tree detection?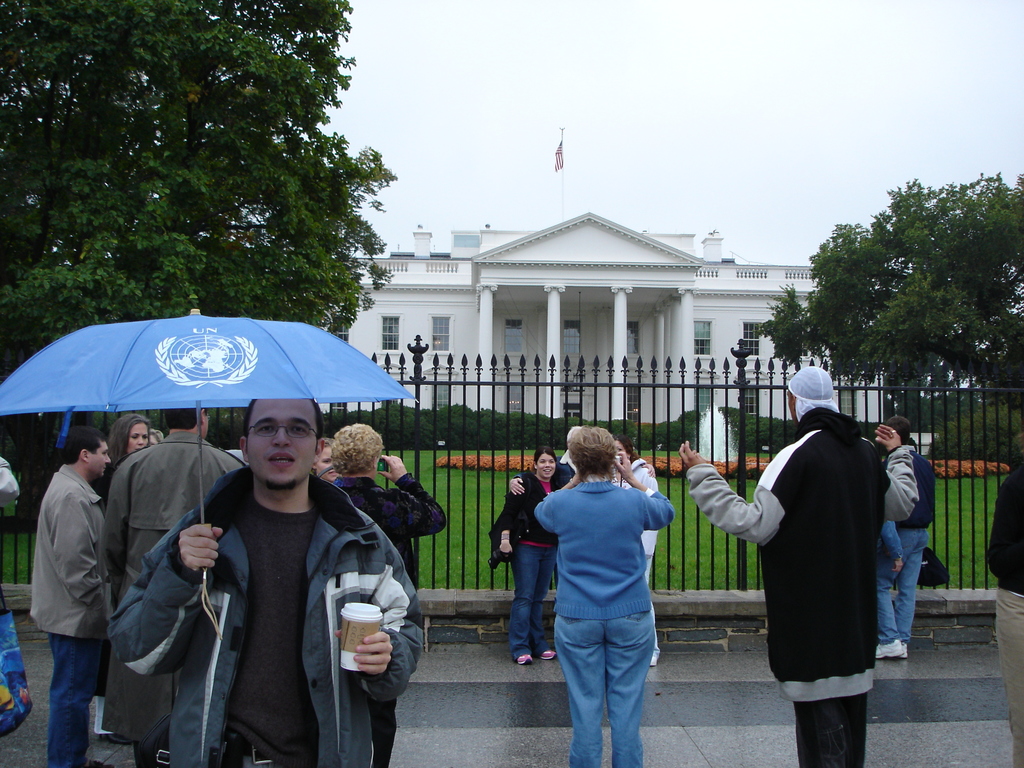
BBox(794, 175, 1004, 416)
